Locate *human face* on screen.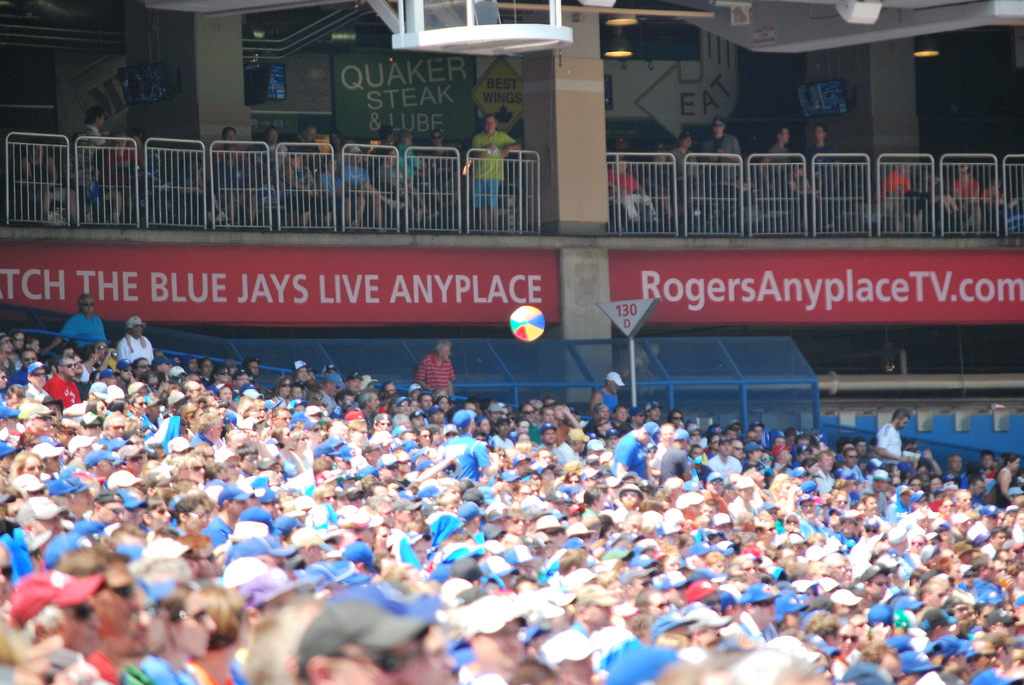
On screen at bbox(399, 453, 412, 474).
